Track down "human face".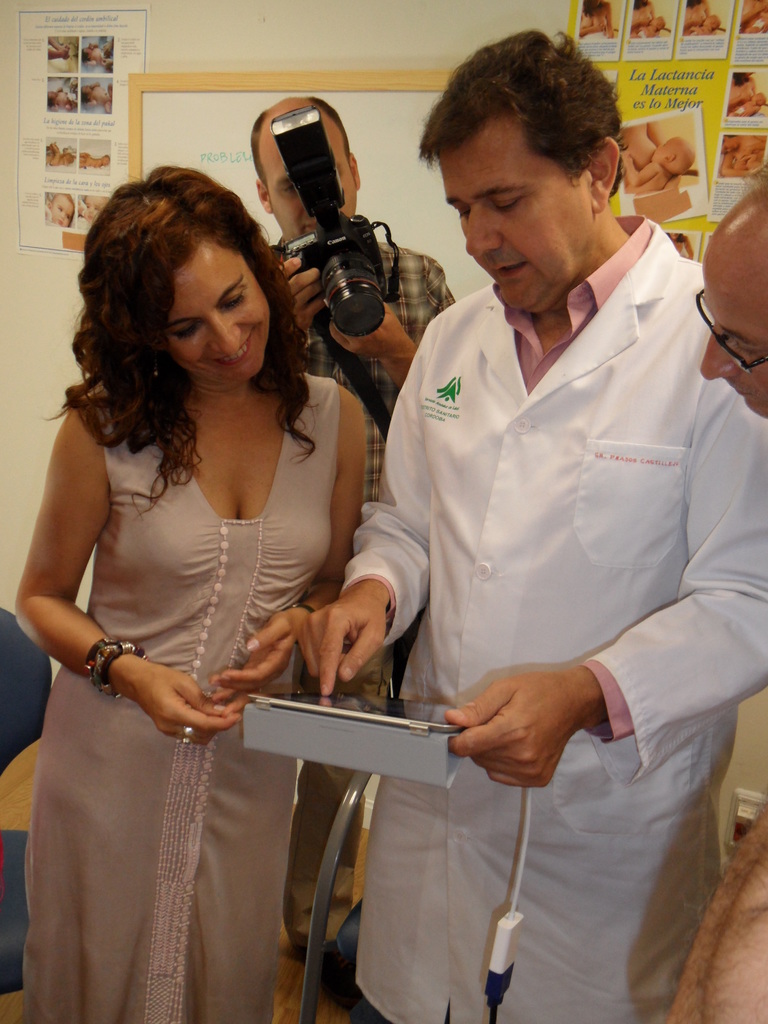
Tracked to locate(170, 235, 275, 376).
